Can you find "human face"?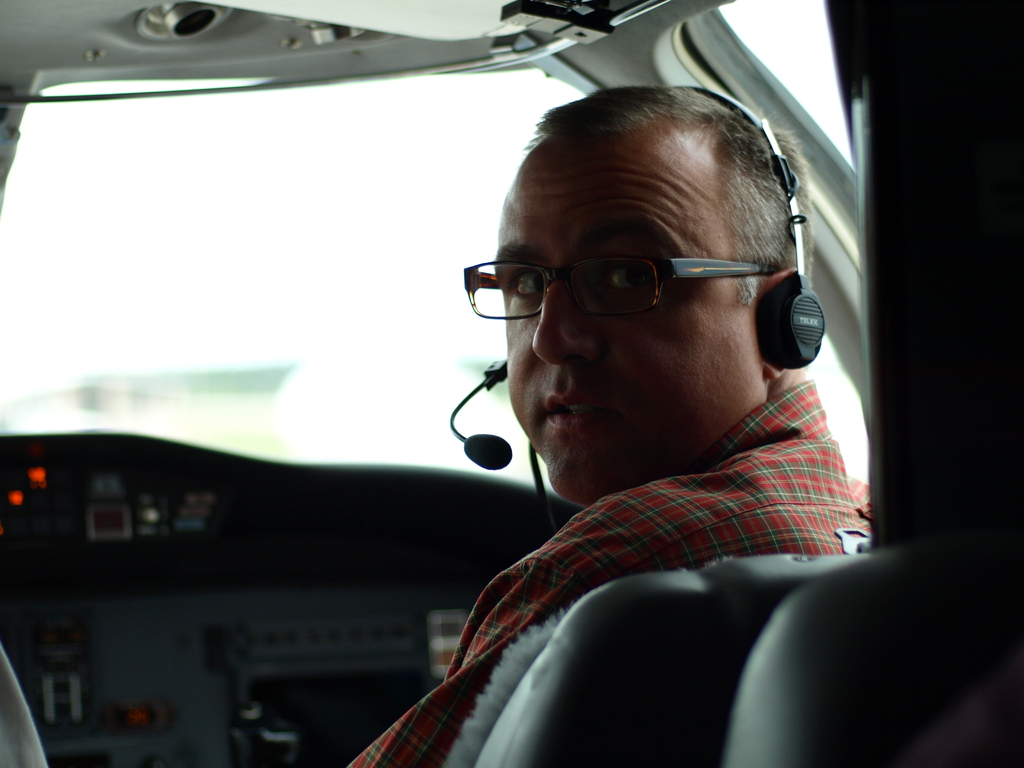
Yes, bounding box: l=494, t=129, r=768, b=502.
